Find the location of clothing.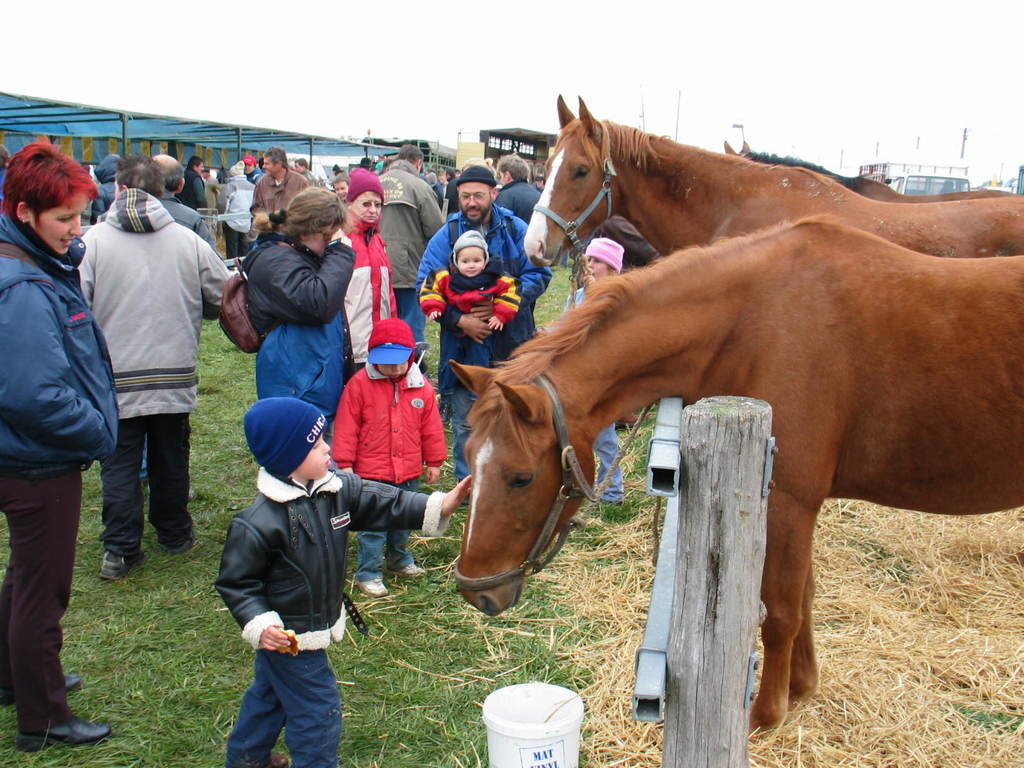
Location: bbox=(346, 363, 445, 577).
